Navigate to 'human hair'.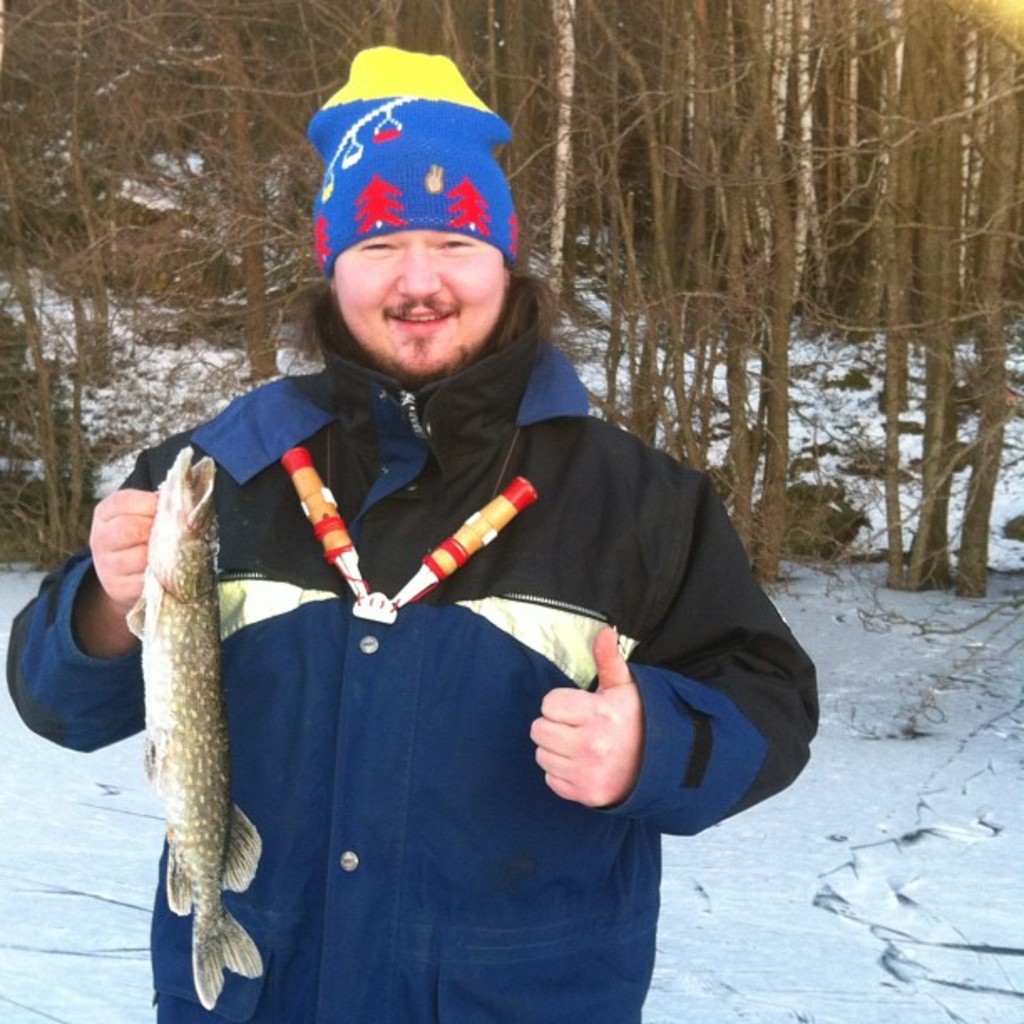
Navigation target: bbox(294, 179, 550, 378).
